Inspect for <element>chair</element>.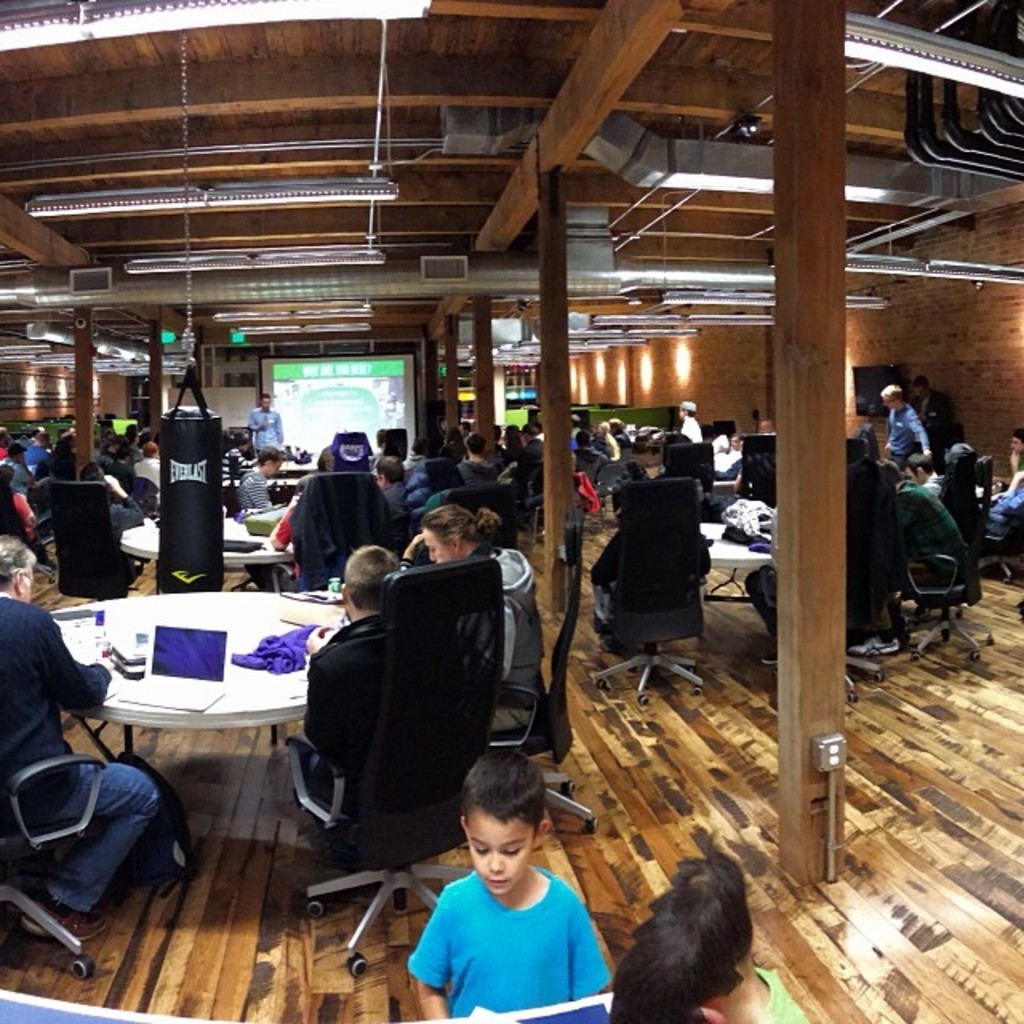
Inspection: x1=733, y1=432, x2=781, y2=504.
